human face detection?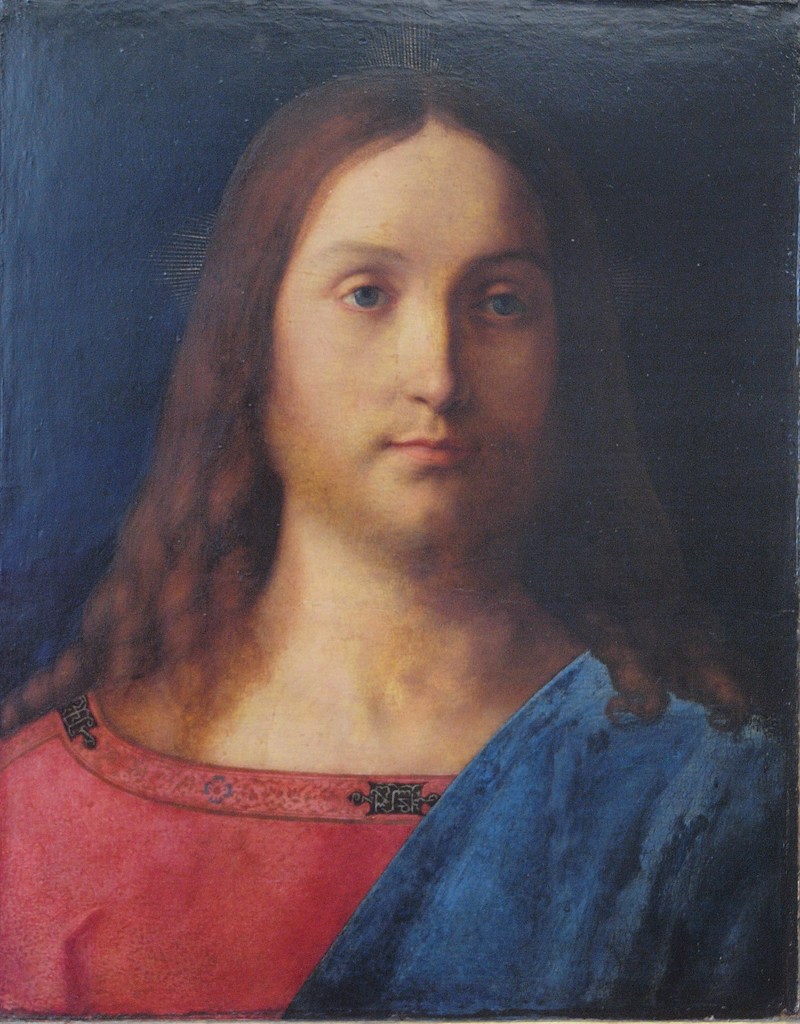
bbox=[266, 127, 564, 540]
